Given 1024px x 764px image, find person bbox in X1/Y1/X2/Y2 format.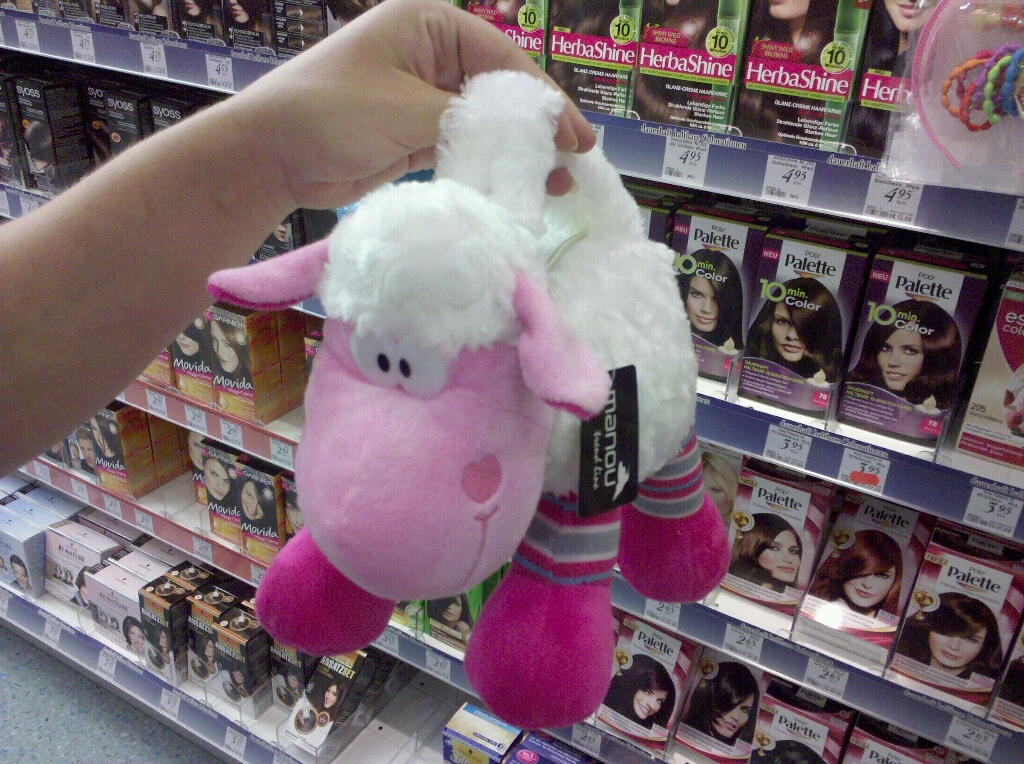
1000/635/1023/712.
